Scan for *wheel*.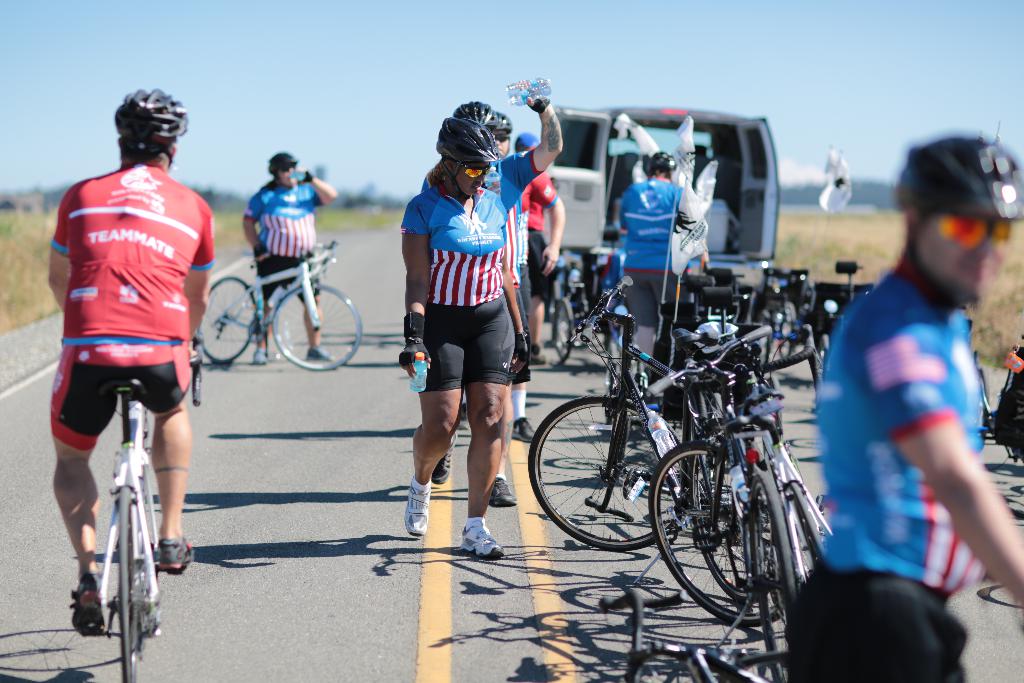
Scan result: 200, 276, 259, 363.
